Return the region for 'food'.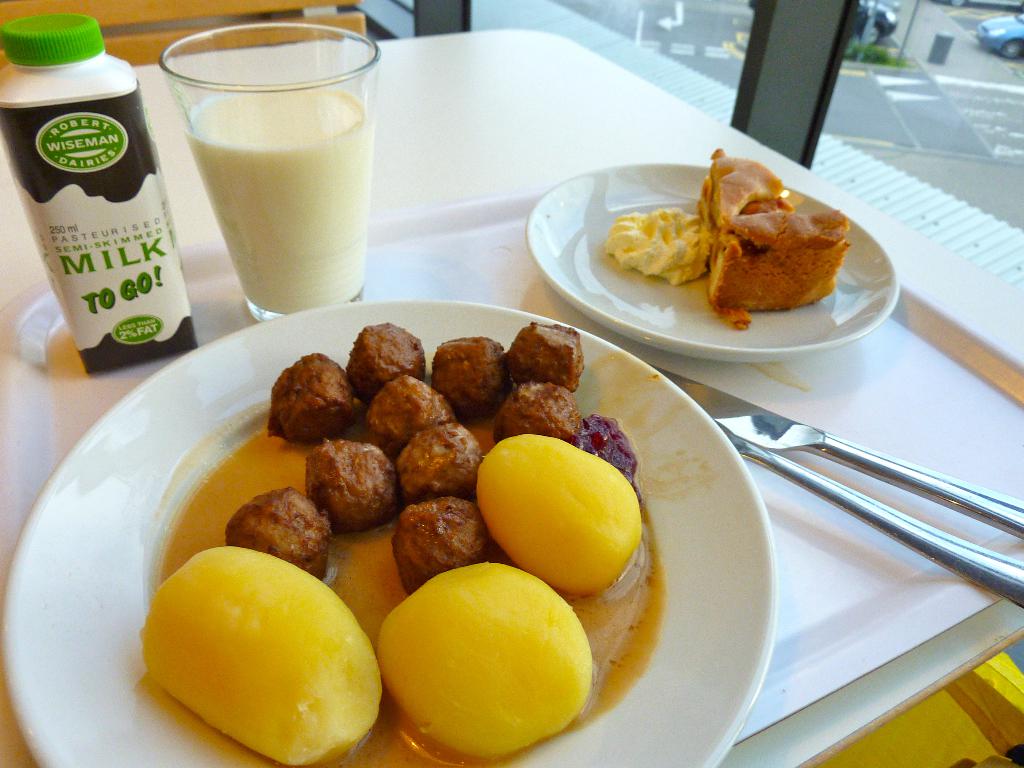
{"x1": 347, "y1": 323, "x2": 424, "y2": 403}.
